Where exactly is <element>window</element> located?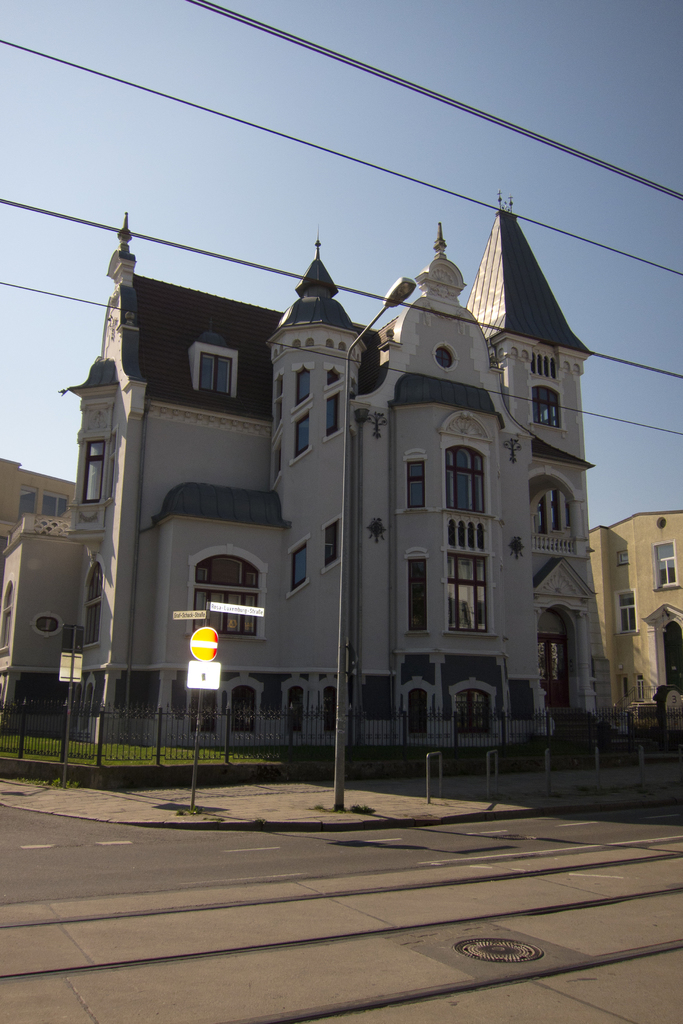
Its bounding box is (left=290, top=413, right=309, bottom=457).
